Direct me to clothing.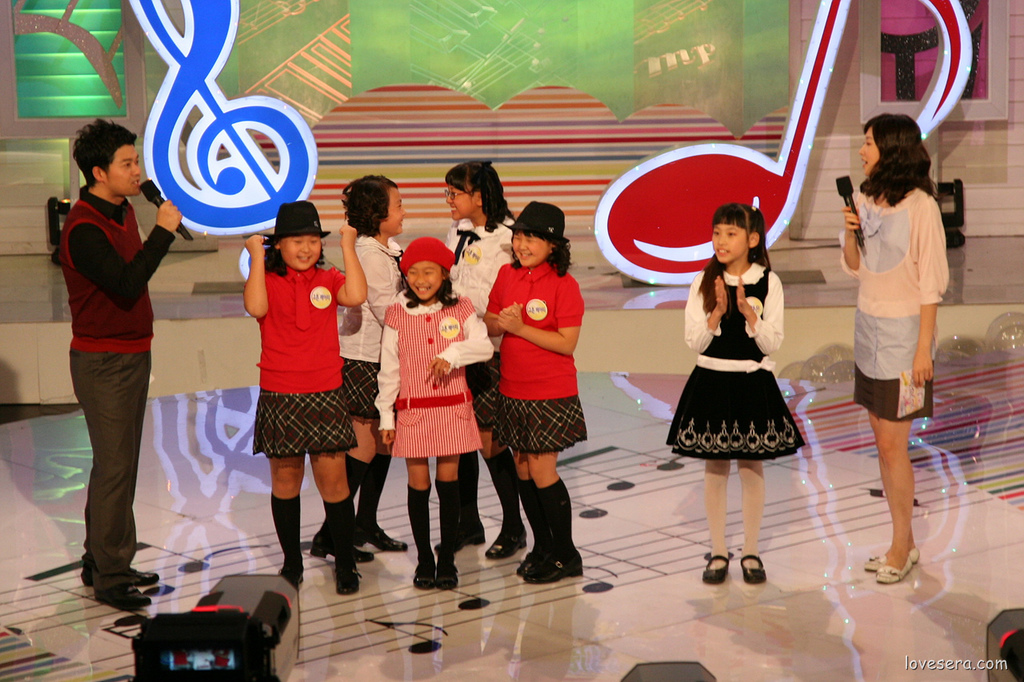
Direction: select_region(450, 210, 511, 425).
